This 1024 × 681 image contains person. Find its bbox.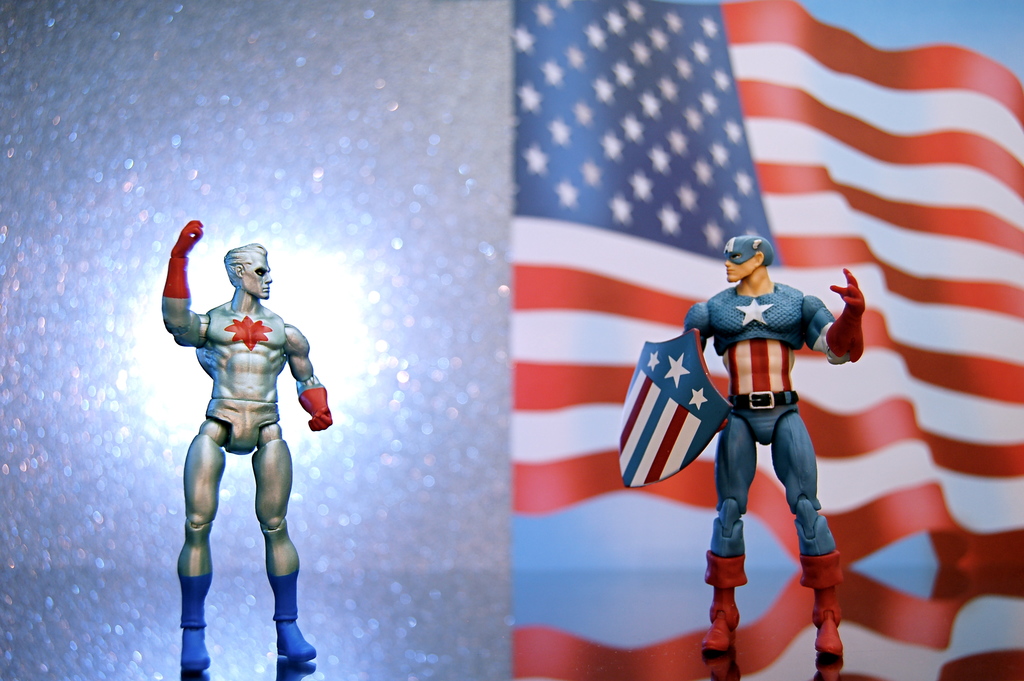
x1=155, y1=221, x2=331, y2=662.
